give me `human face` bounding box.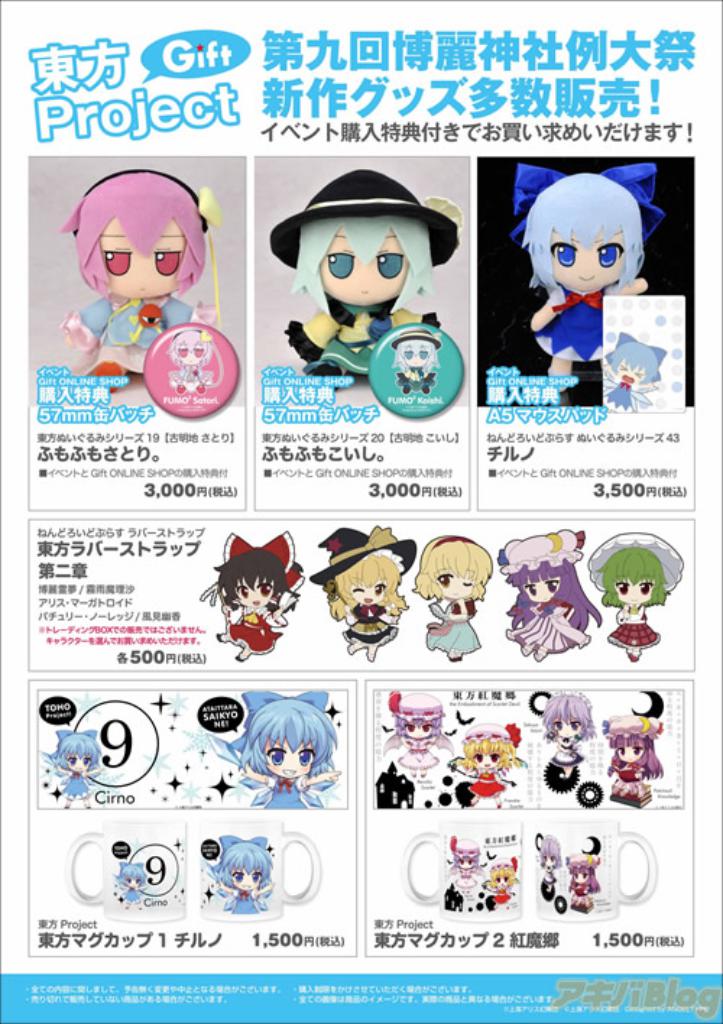
320 224 411 302.
